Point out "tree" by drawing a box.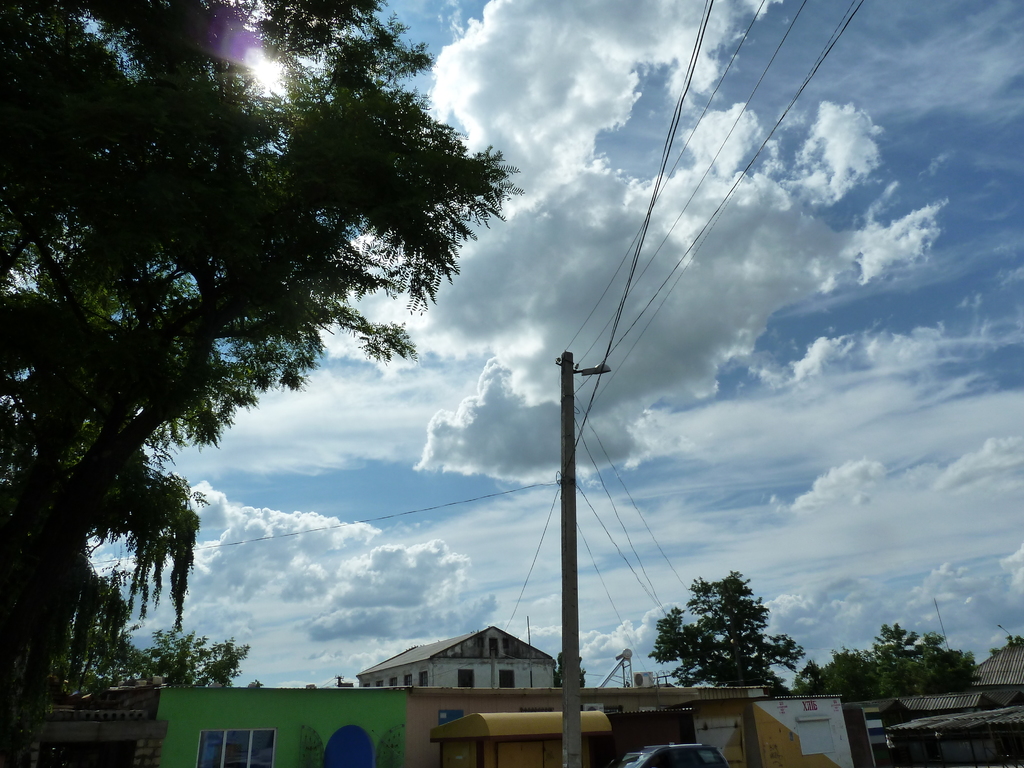
996:632:1023:653.
